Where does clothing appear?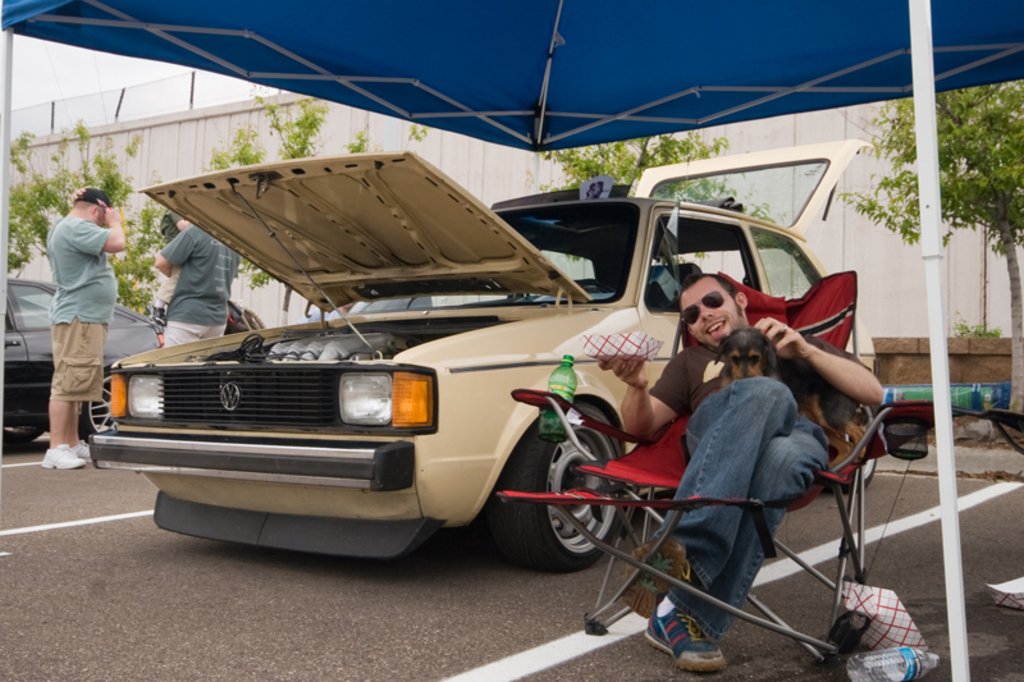
Appears at x1=24 y1=165 x2=128 y2=449.
